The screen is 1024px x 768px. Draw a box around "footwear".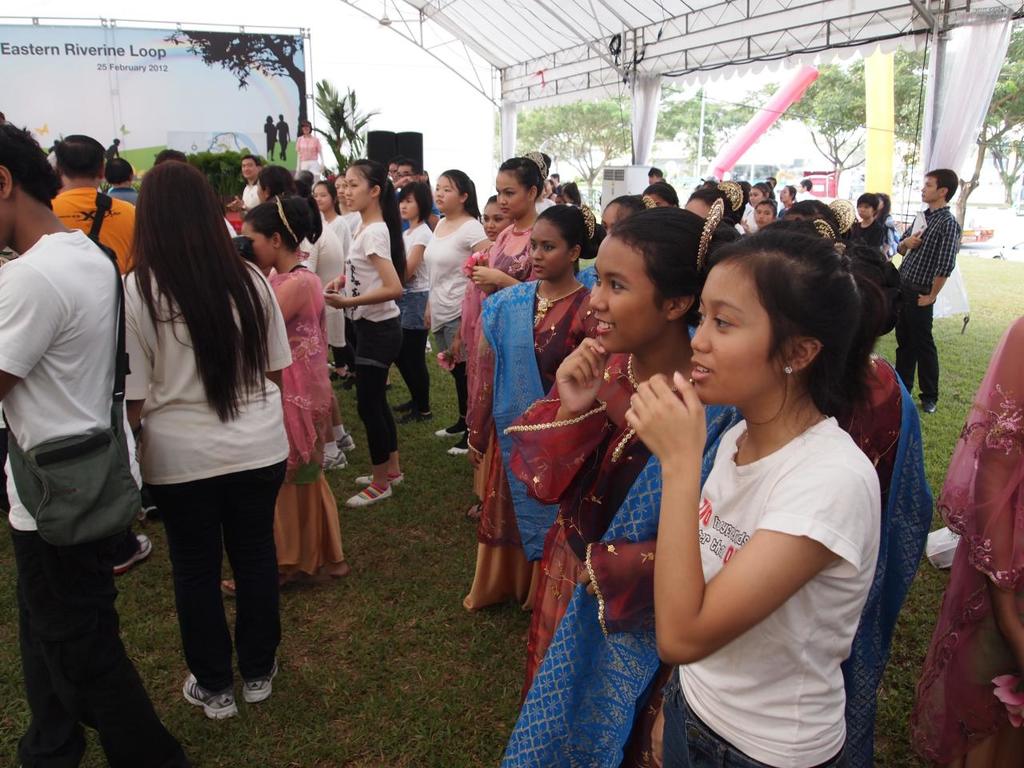
(x1=922, y1=398, x2=938, y2=414).
